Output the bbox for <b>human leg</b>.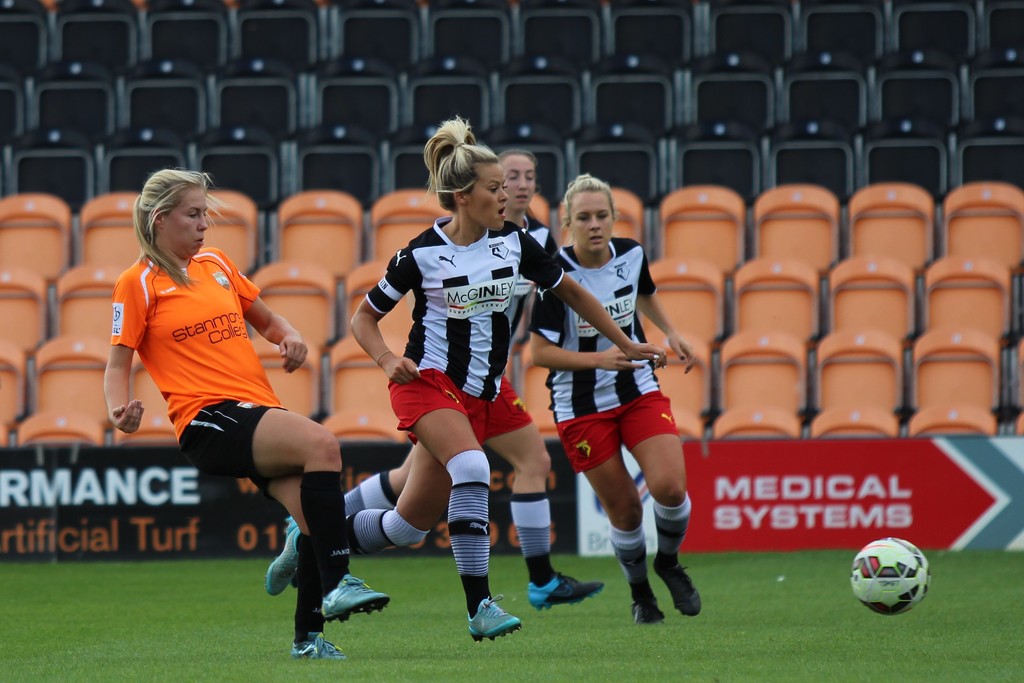
box=[380, 359, 525, 642].
